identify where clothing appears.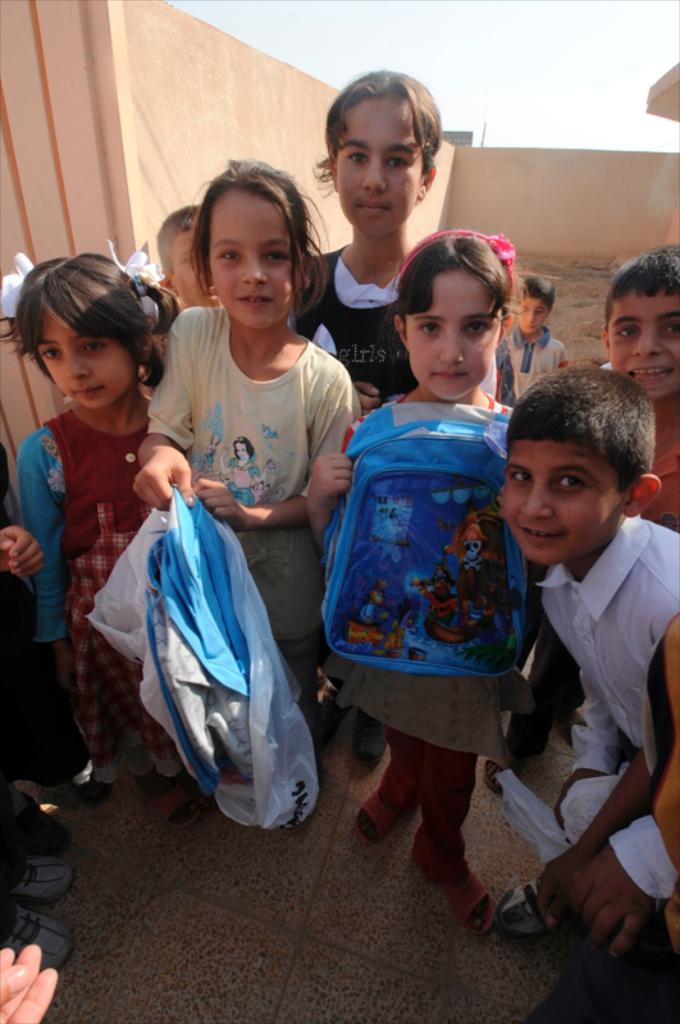
Appears at (x1=492, y1=324, x2=561, y2=397).
